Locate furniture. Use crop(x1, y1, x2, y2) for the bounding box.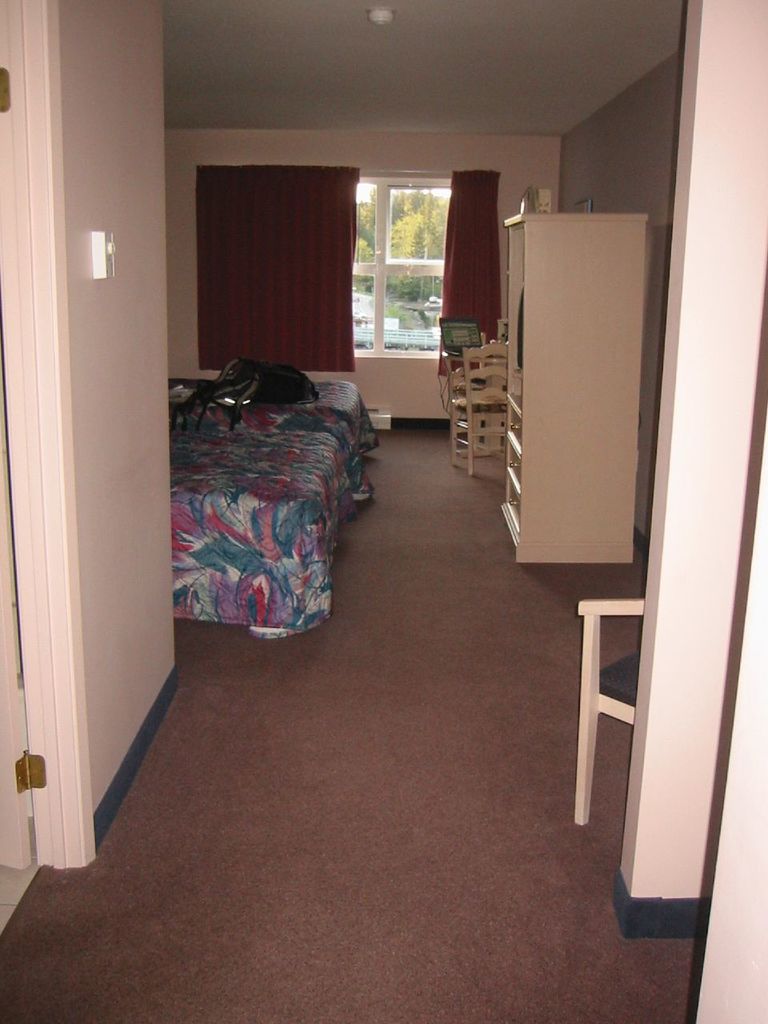
crop(440, 335, 502, 457).
